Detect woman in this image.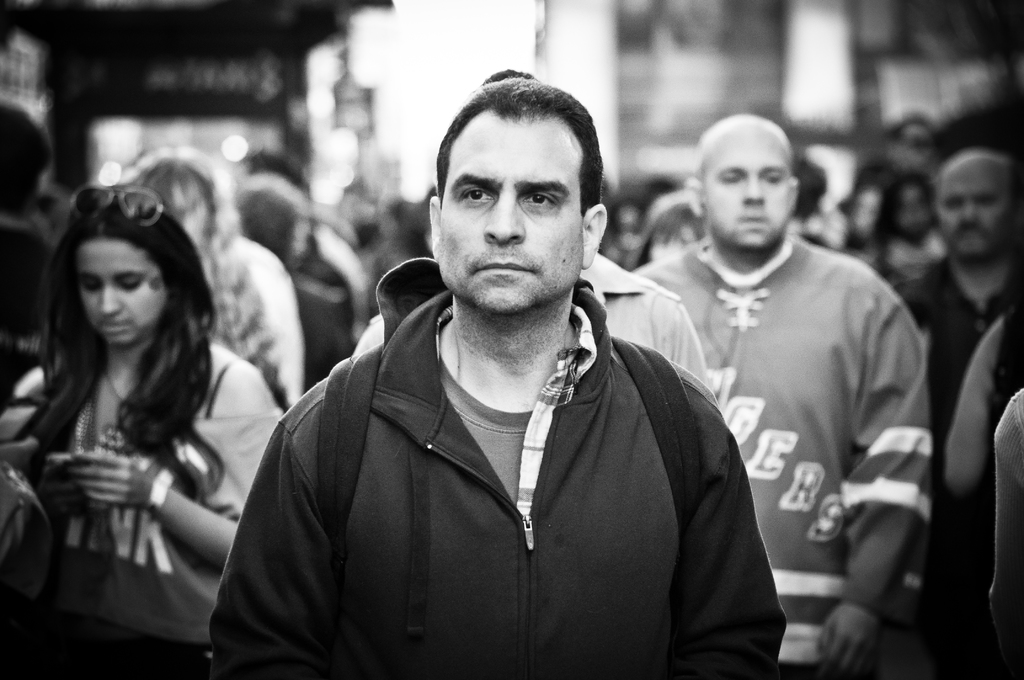
Detection: [left=22, top=146, right=271, bottom=384].
